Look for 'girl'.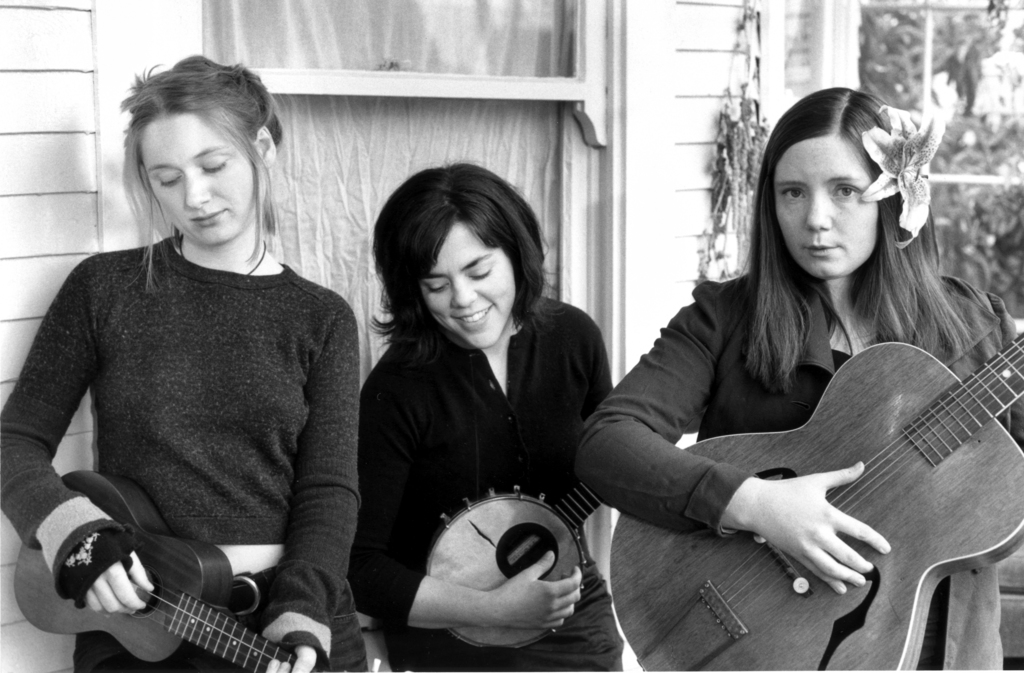
Found: {"left": 0, "top": 48, "right": 367, "bottom": 672}.
